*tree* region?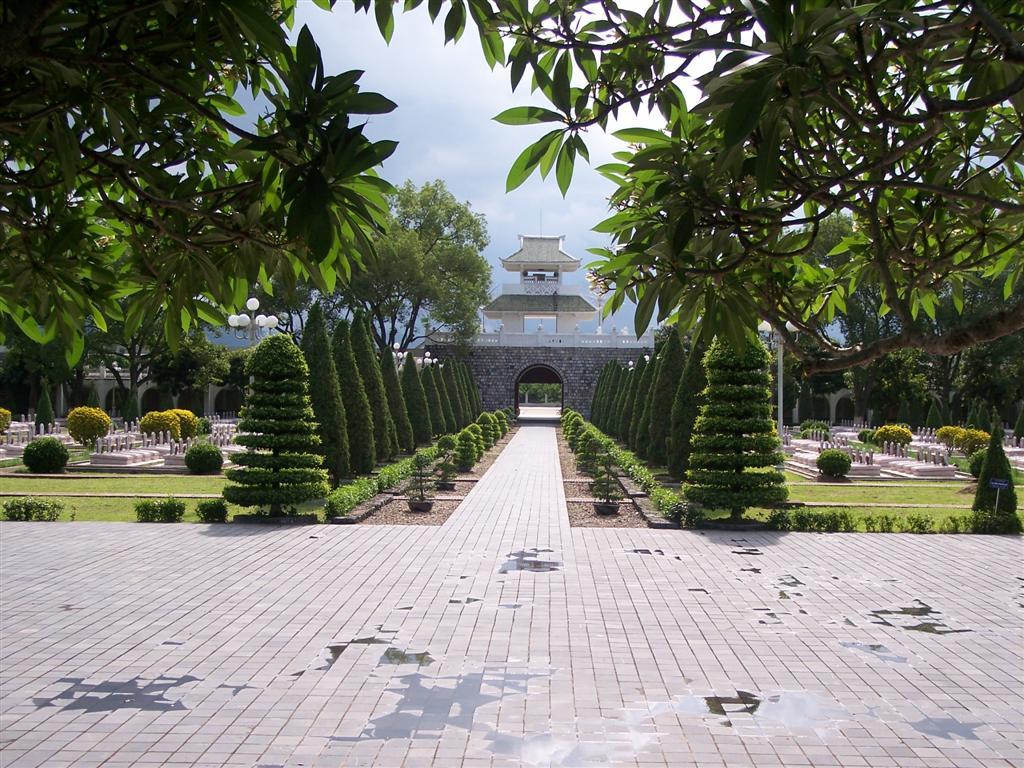
bbox=[315, 171, 501, 365]
